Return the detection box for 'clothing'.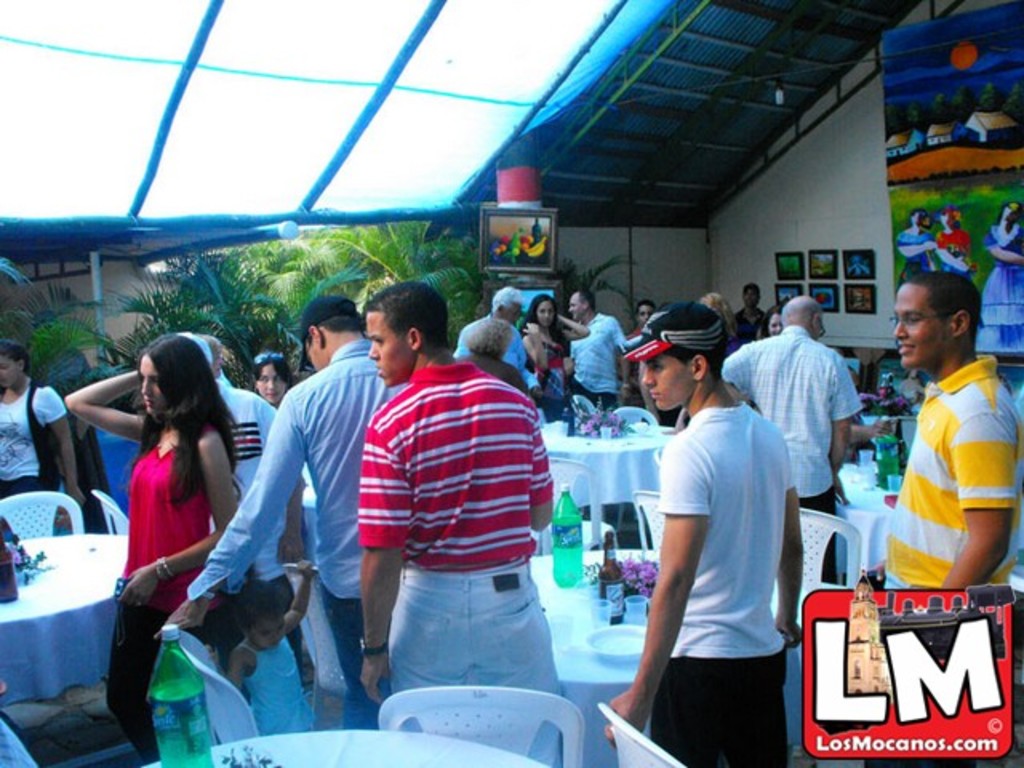
[538, 328, 576, 405].
